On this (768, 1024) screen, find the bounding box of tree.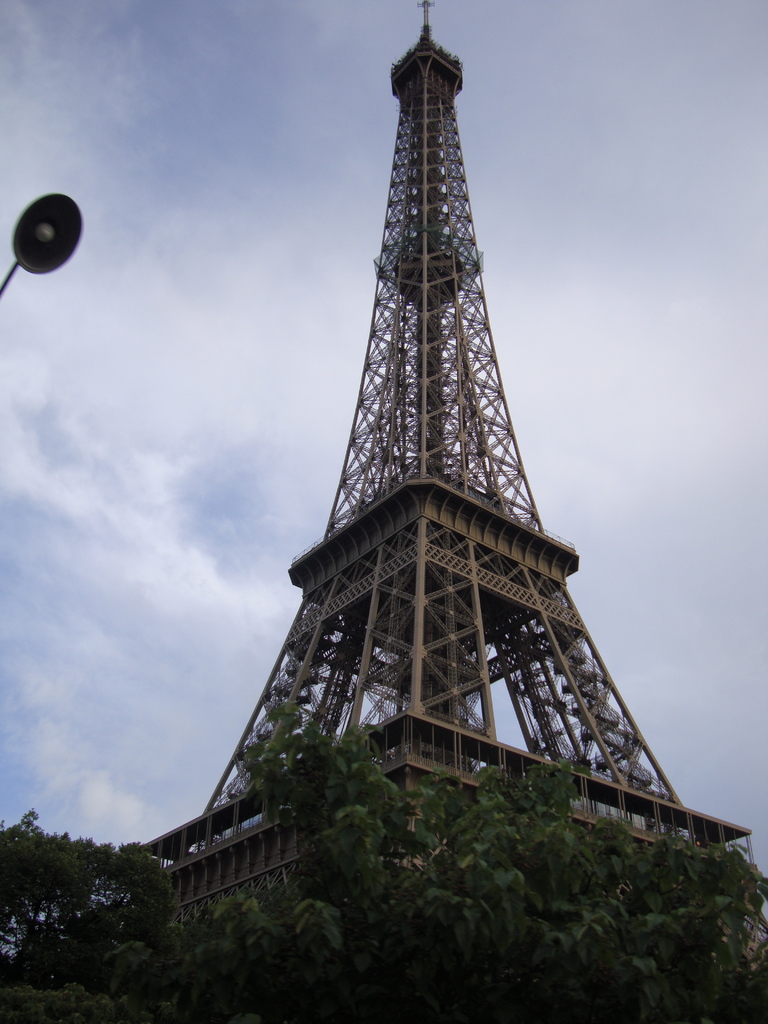
Bounding box: l=161, t=682, r=766, b=1023.
